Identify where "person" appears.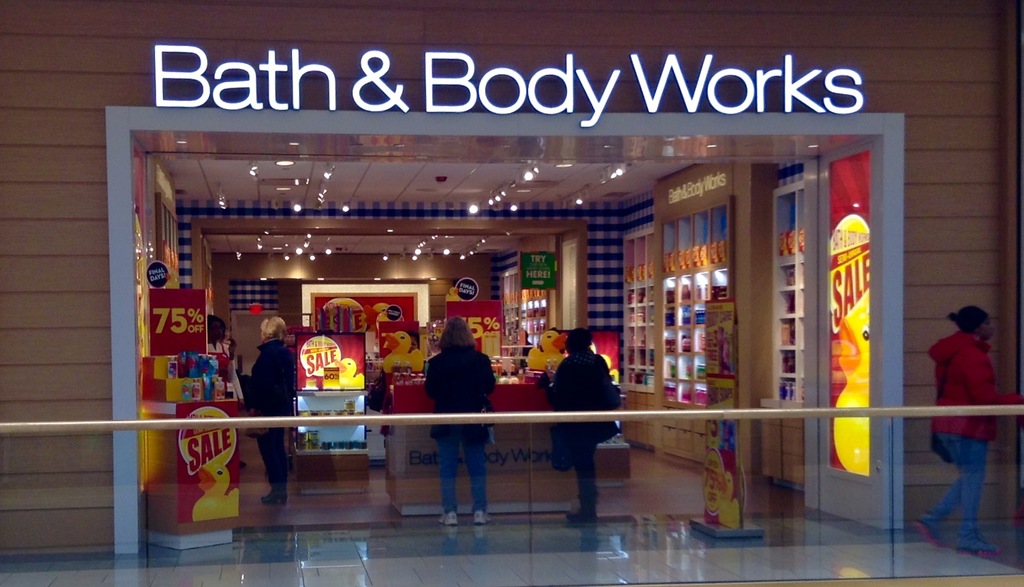
Appears at <box>236,314,294,508</box>.
